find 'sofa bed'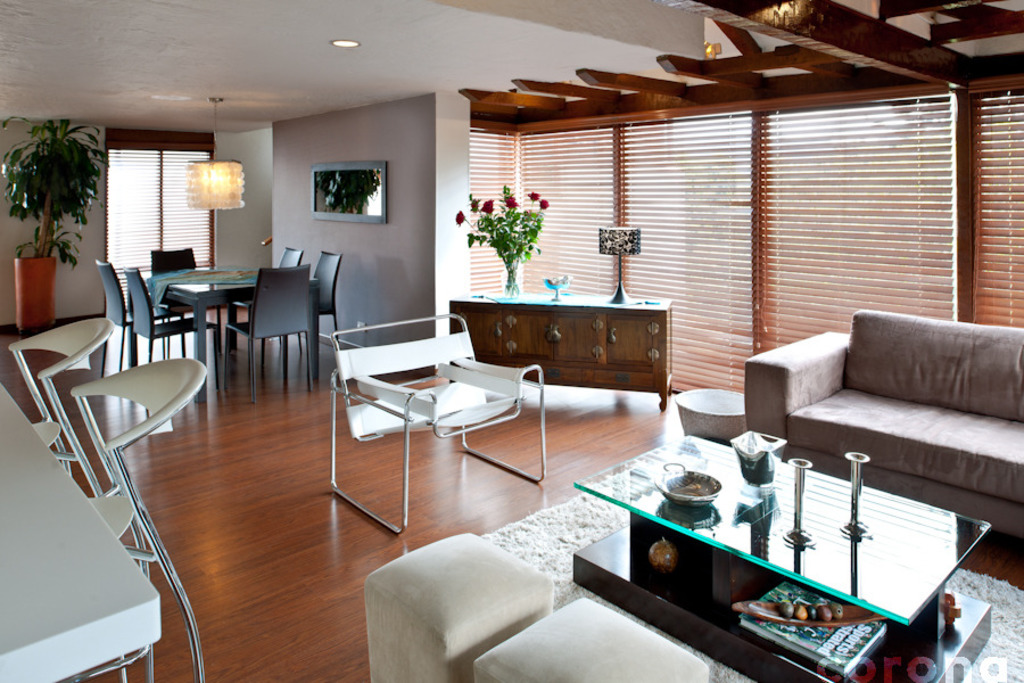
[745, 308, 1023, 542]
